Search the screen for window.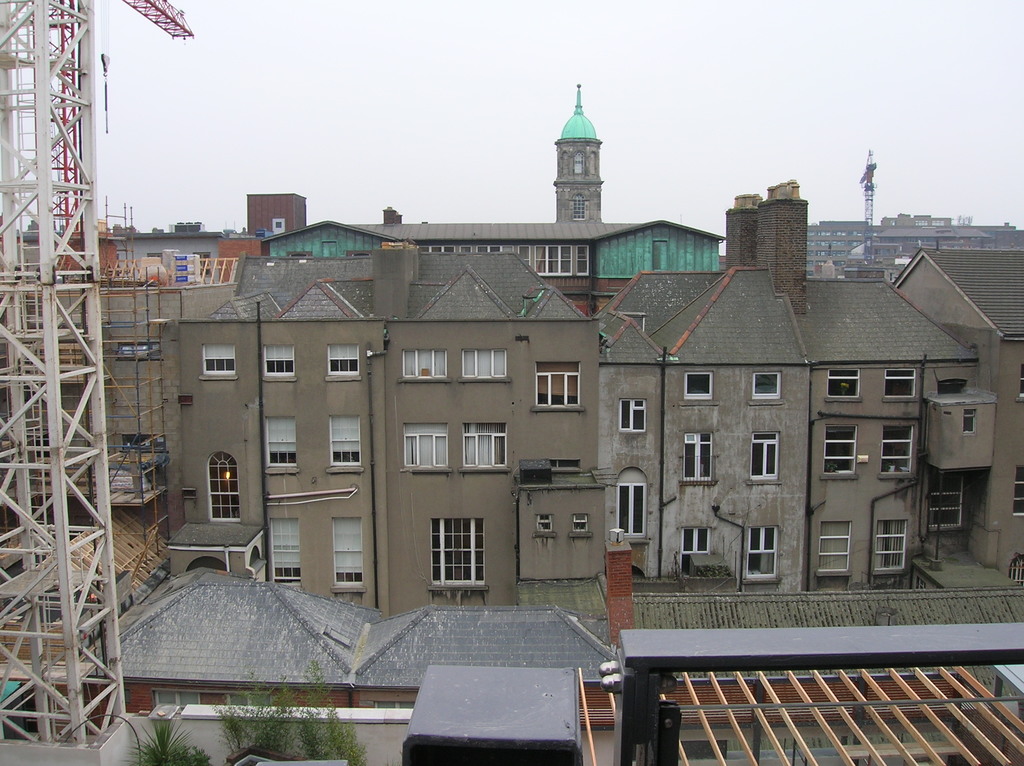
Found at [x1=264, y1=346, x2=298, y2=381].
